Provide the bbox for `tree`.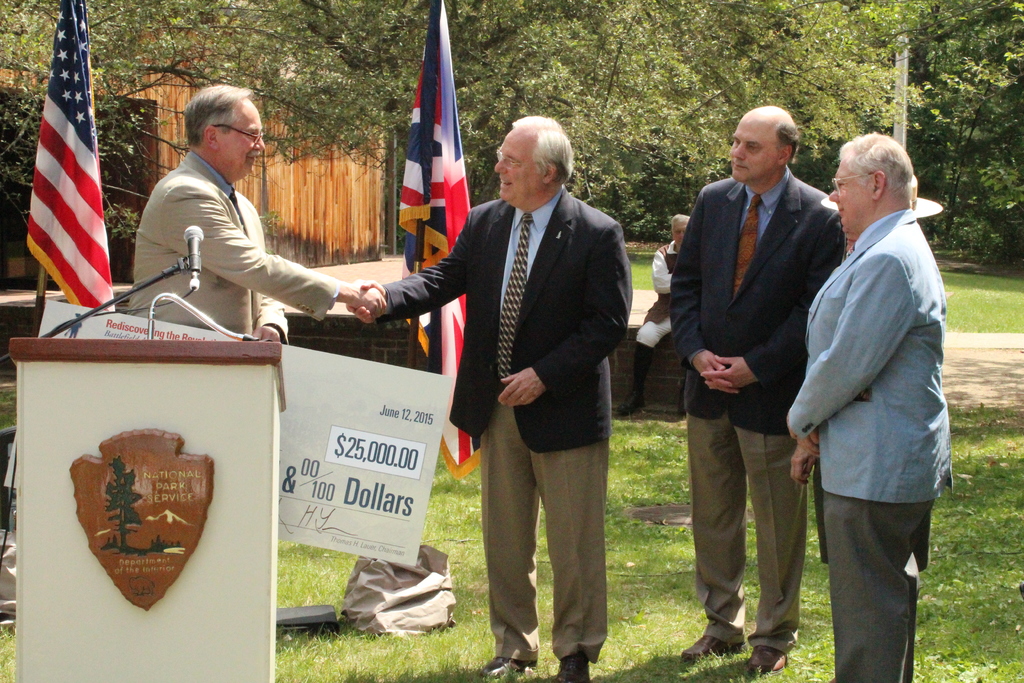
<region>894, 0, 1023, 256</region>.
